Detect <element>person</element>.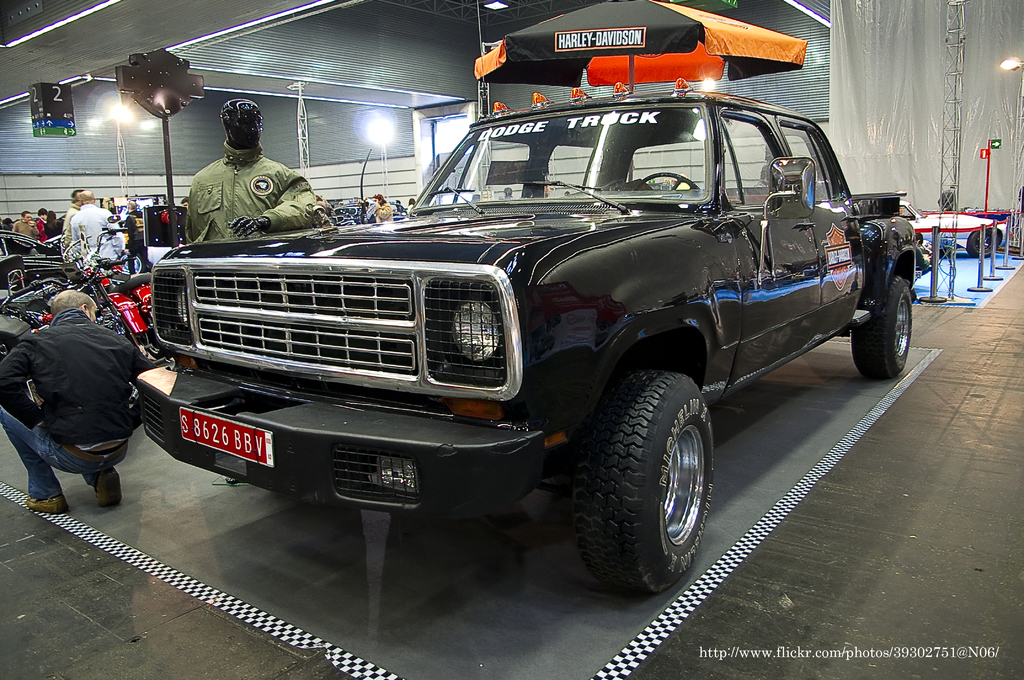
Detected at 33,205,47,243.
